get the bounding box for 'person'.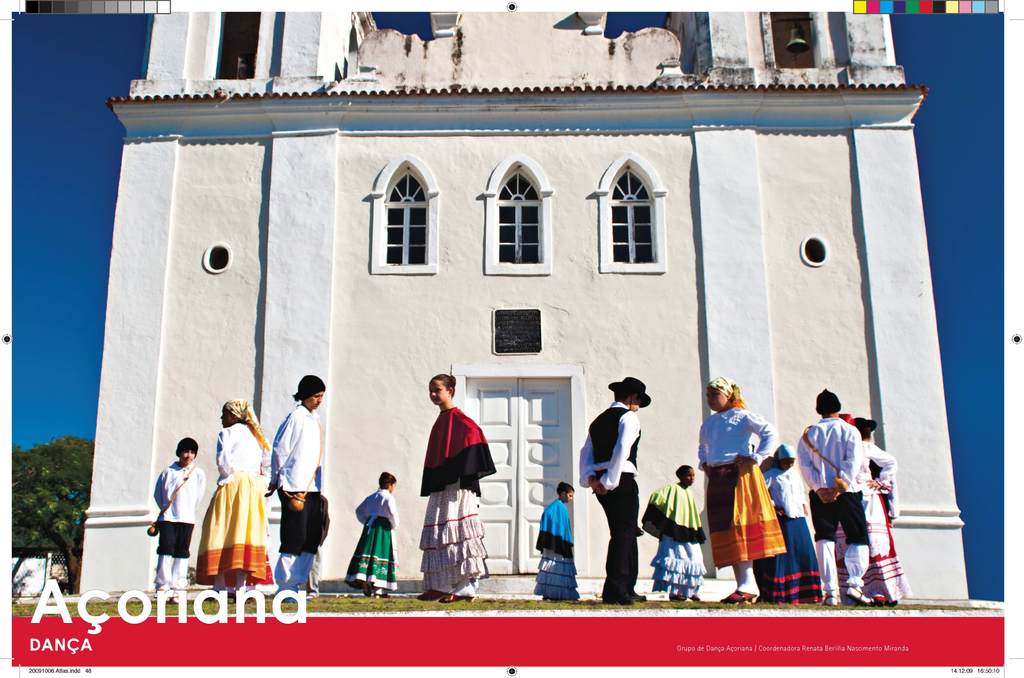
(x1=641, y1=462, x2=708, y2=604).
